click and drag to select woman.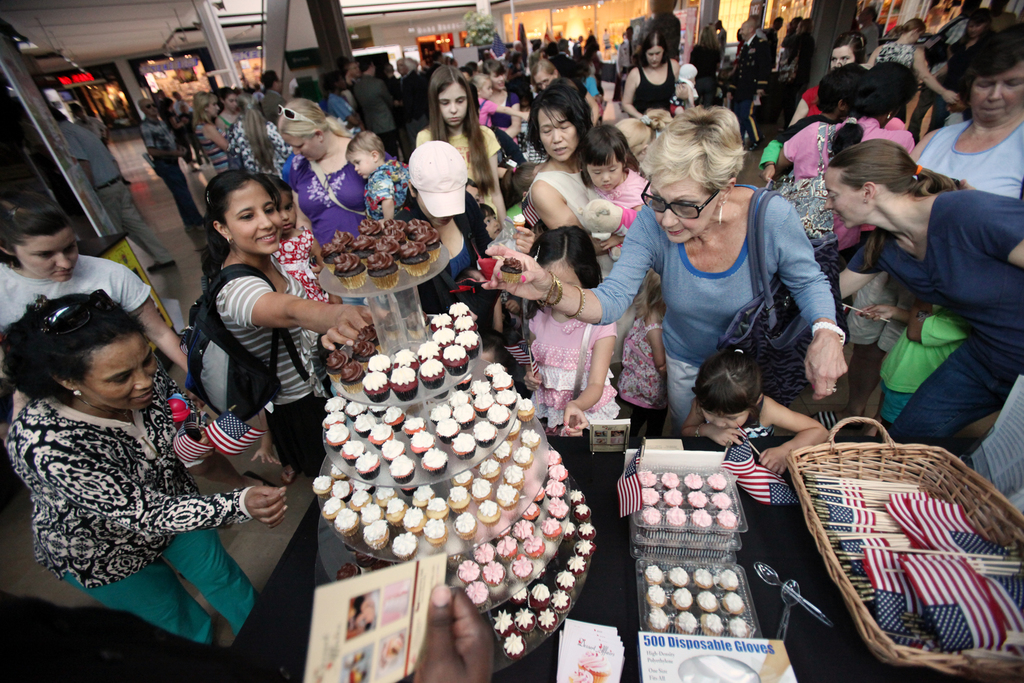
Selection: [left=193, top=90, right=230, bottom=174].
